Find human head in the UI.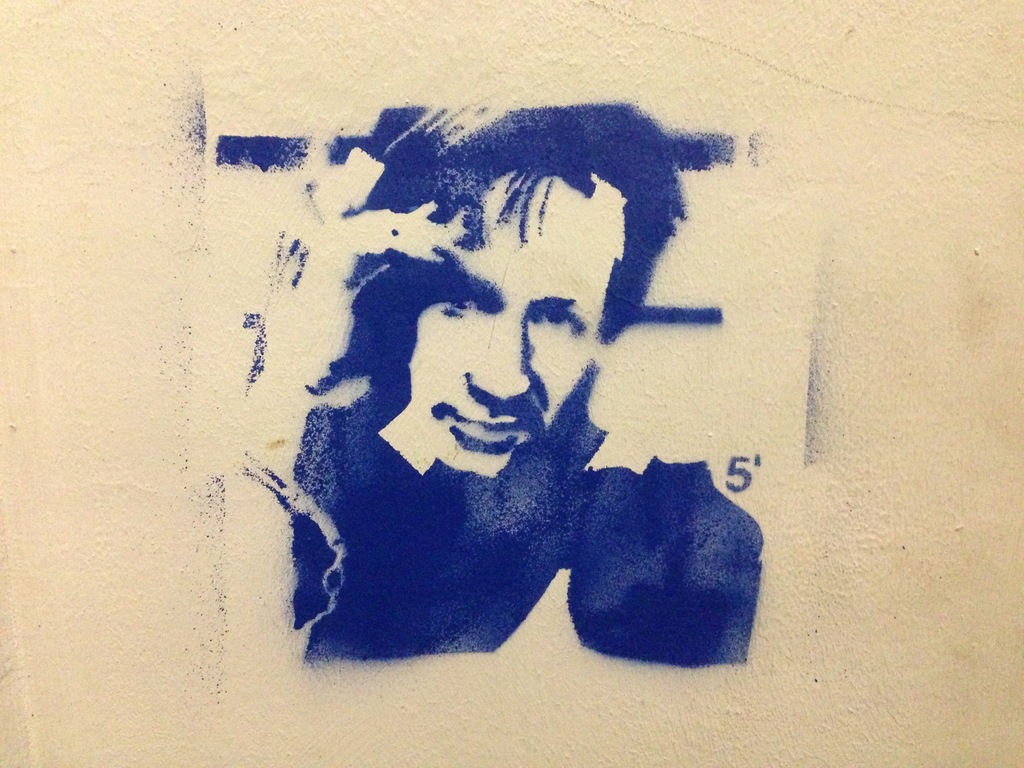
UI element at select_region(310, 101, 686, 474).
